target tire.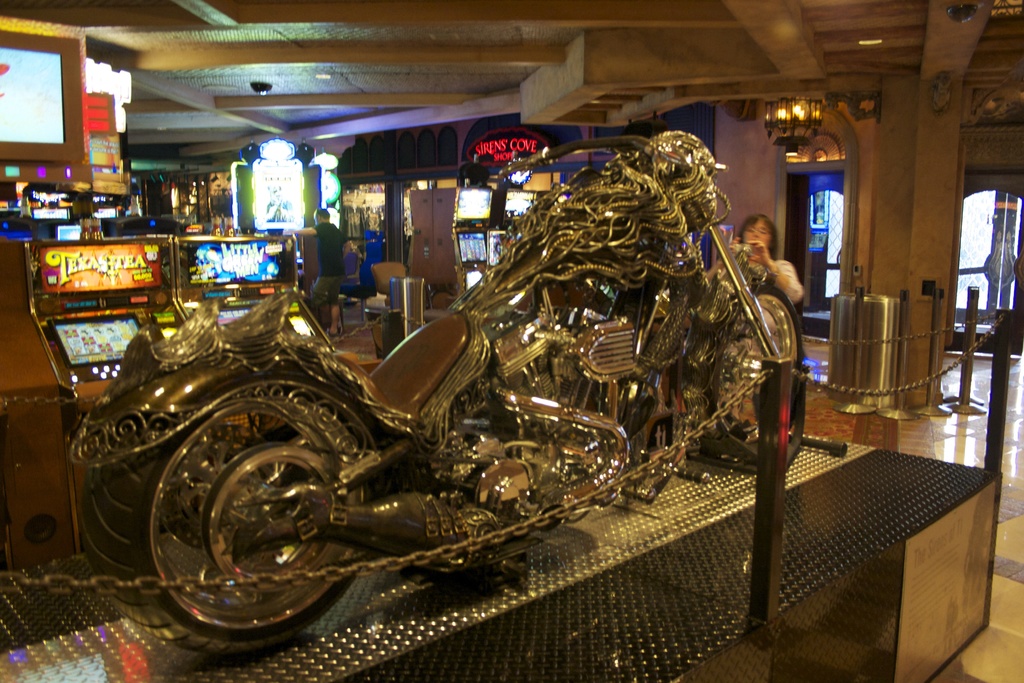
Target region: [left=693, top=281, right=810, bottom=479].
